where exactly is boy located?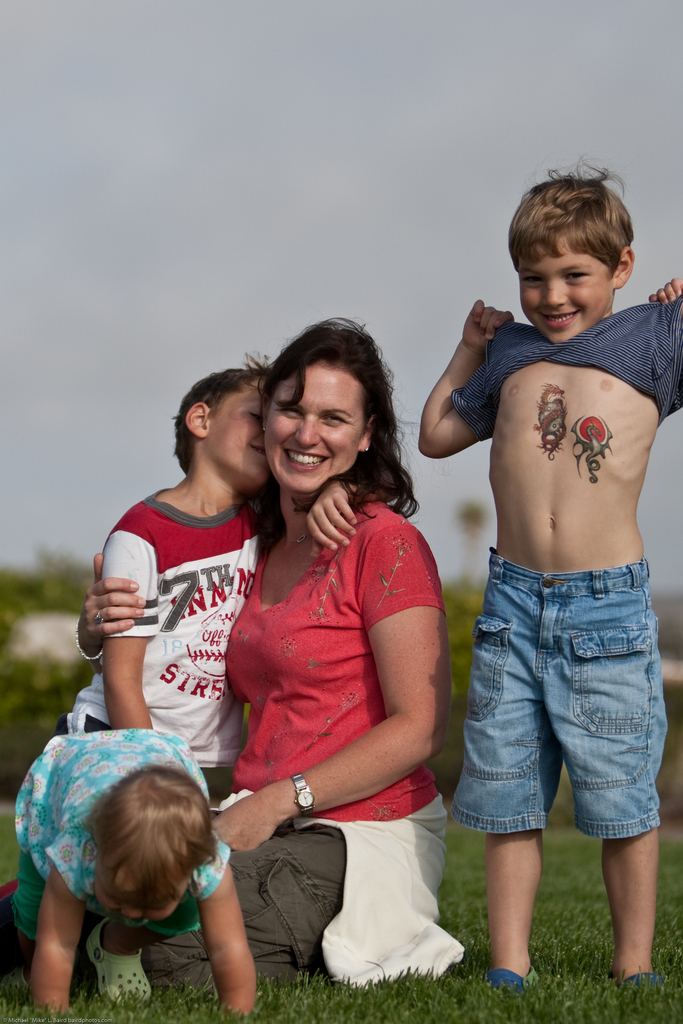
Its bounding box is select_region(414, 157, 682, 995).
